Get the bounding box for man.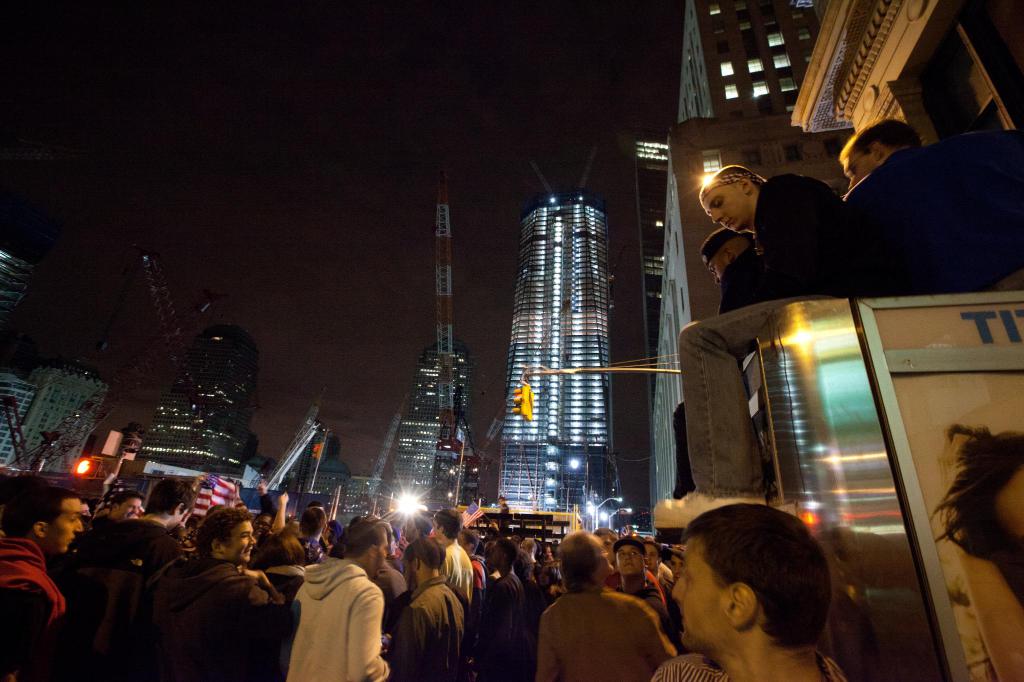
bbox=[477, 537, 524, 676].
